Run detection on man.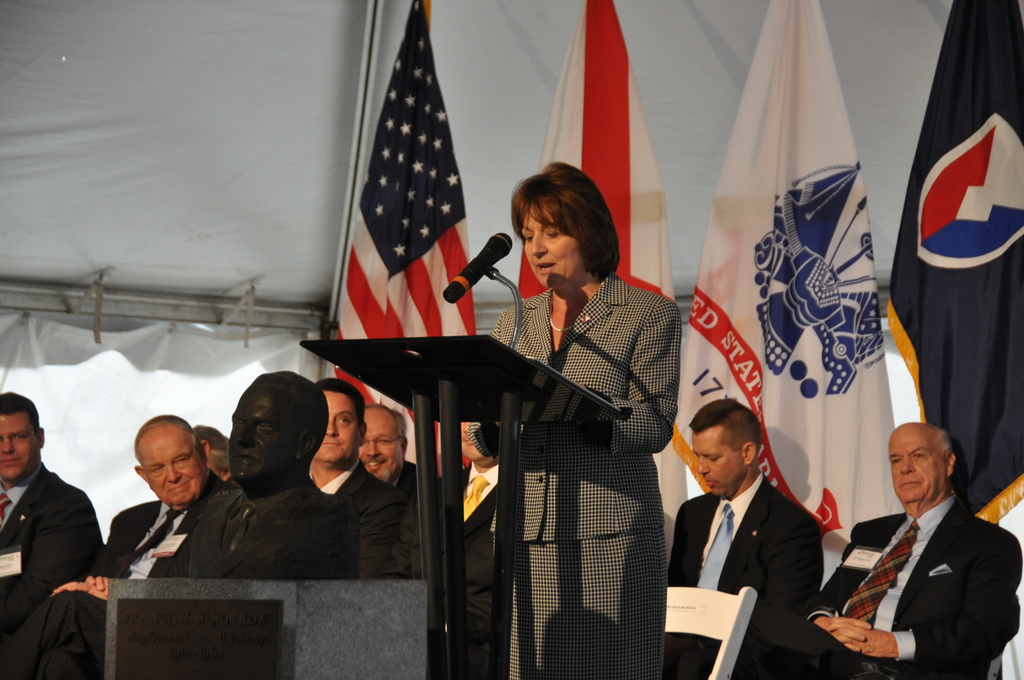
Result: (298, 378, 385, 557).
